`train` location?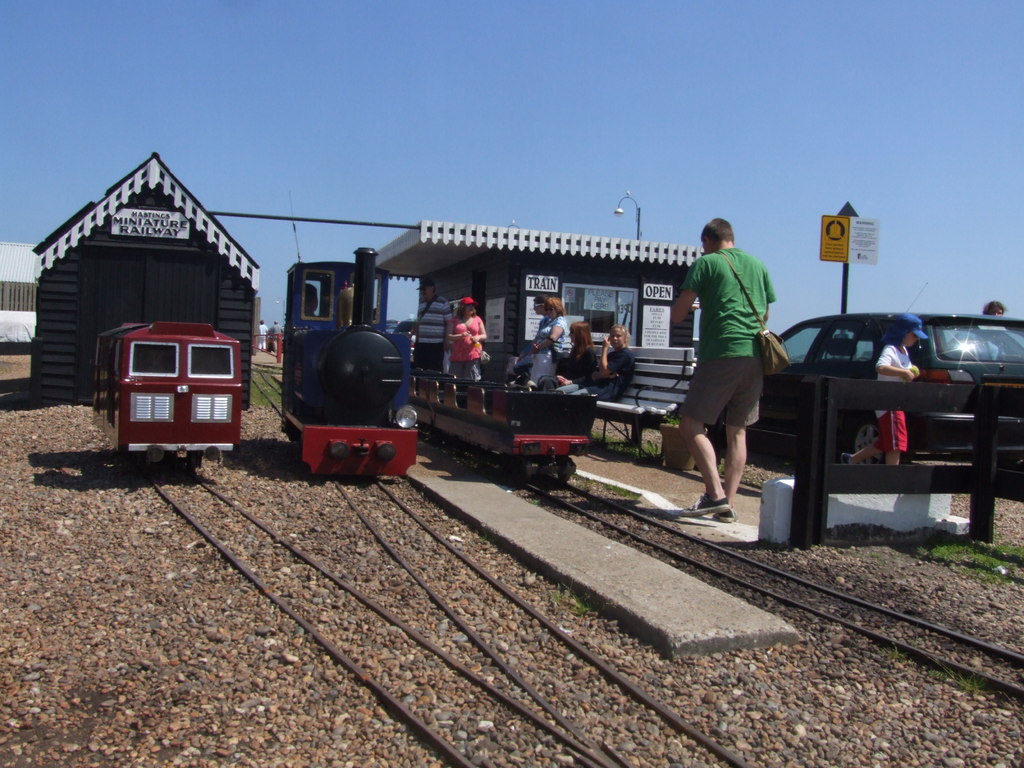
l=99, t=321, r=243, b=466
